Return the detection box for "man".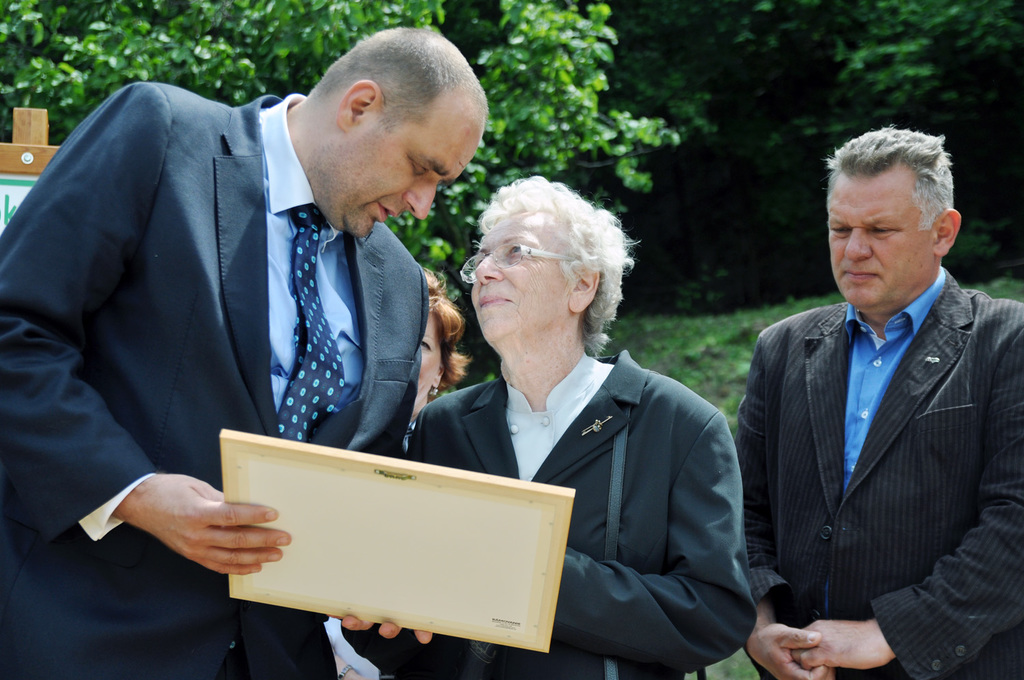
bbox=(736, 124, 1023, 679).
